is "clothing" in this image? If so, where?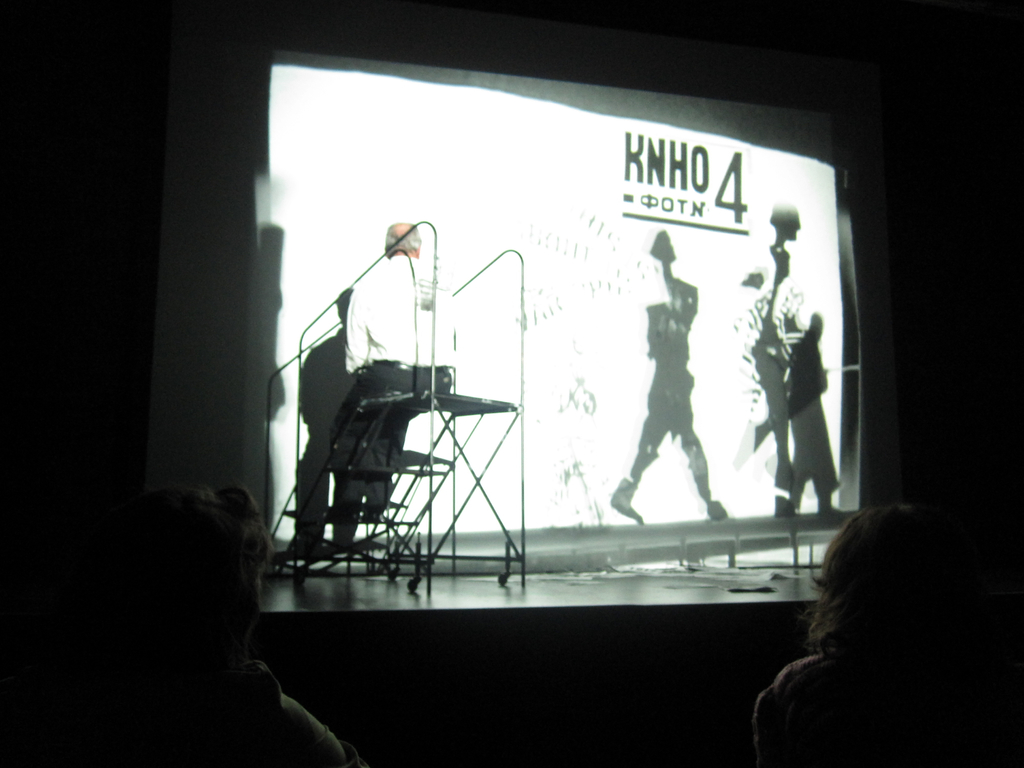
Yes, at 343/252/462/519.
